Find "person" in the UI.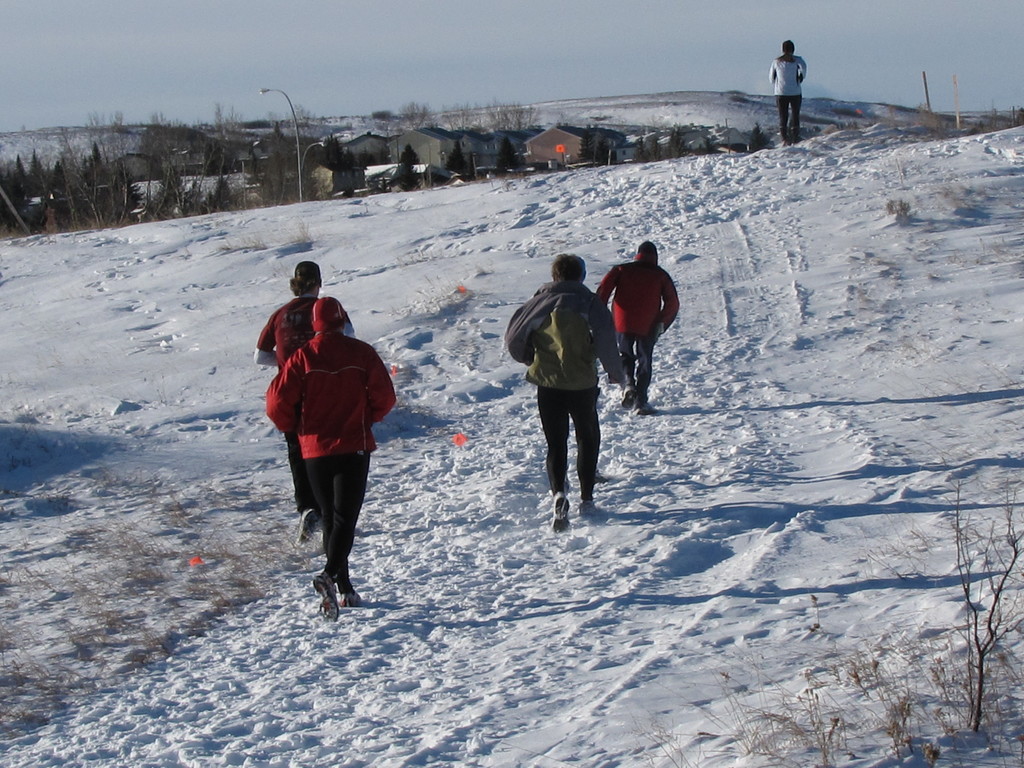
UI element at <box>255,260,361,543</box>.
